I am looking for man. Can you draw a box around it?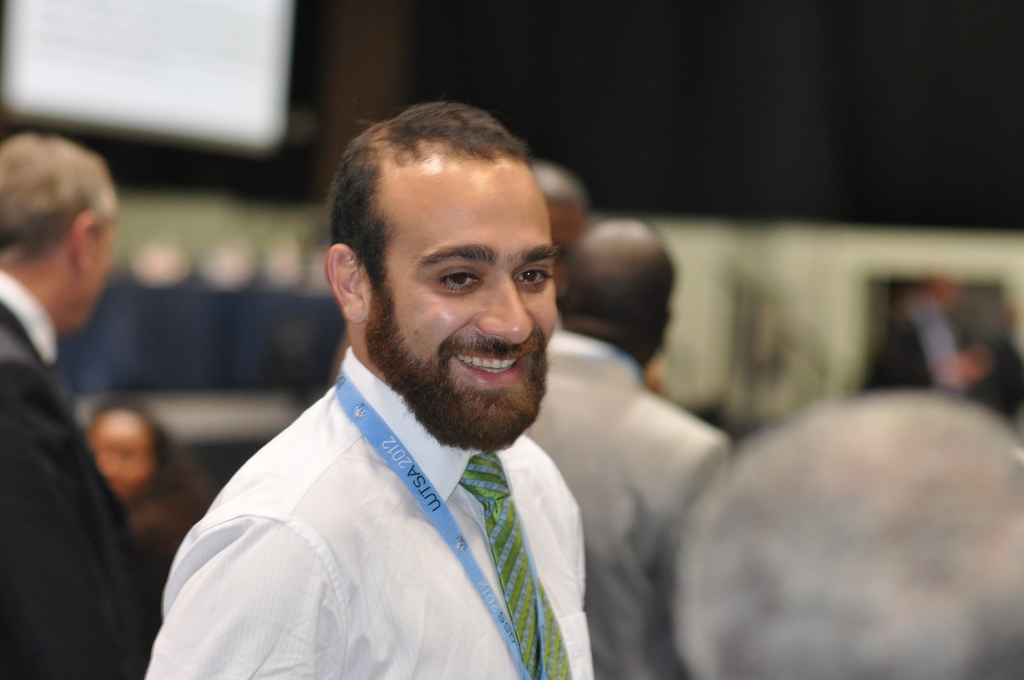
Sure, the bounding box is left=0, top=131, right=163, bottom=679.
